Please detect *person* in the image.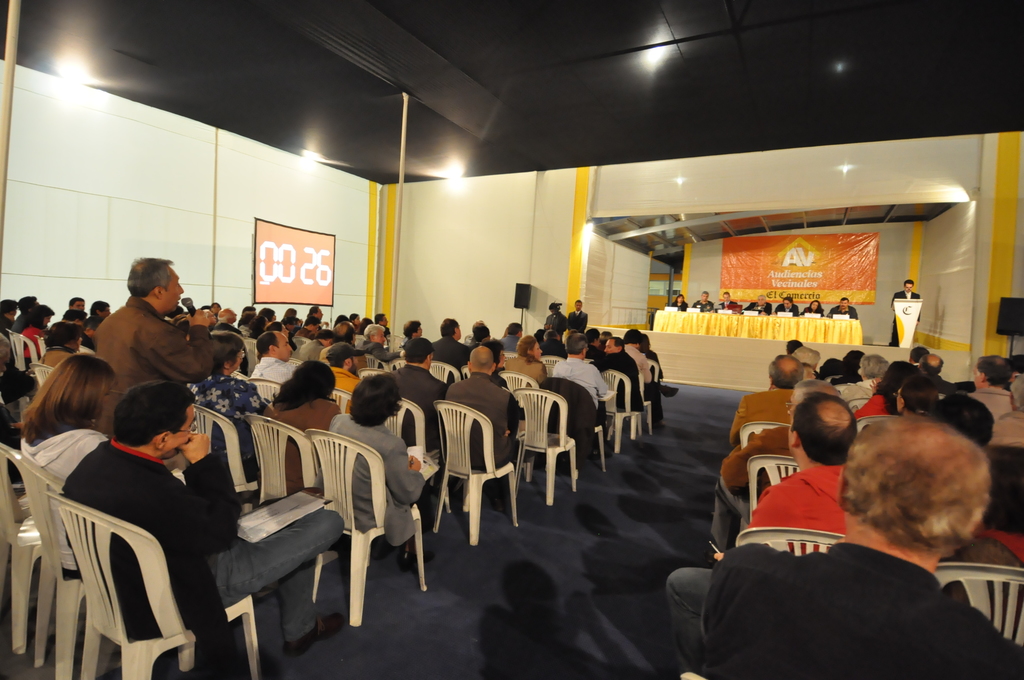
<bbox>93, 257, 217, 425</bbox>.
